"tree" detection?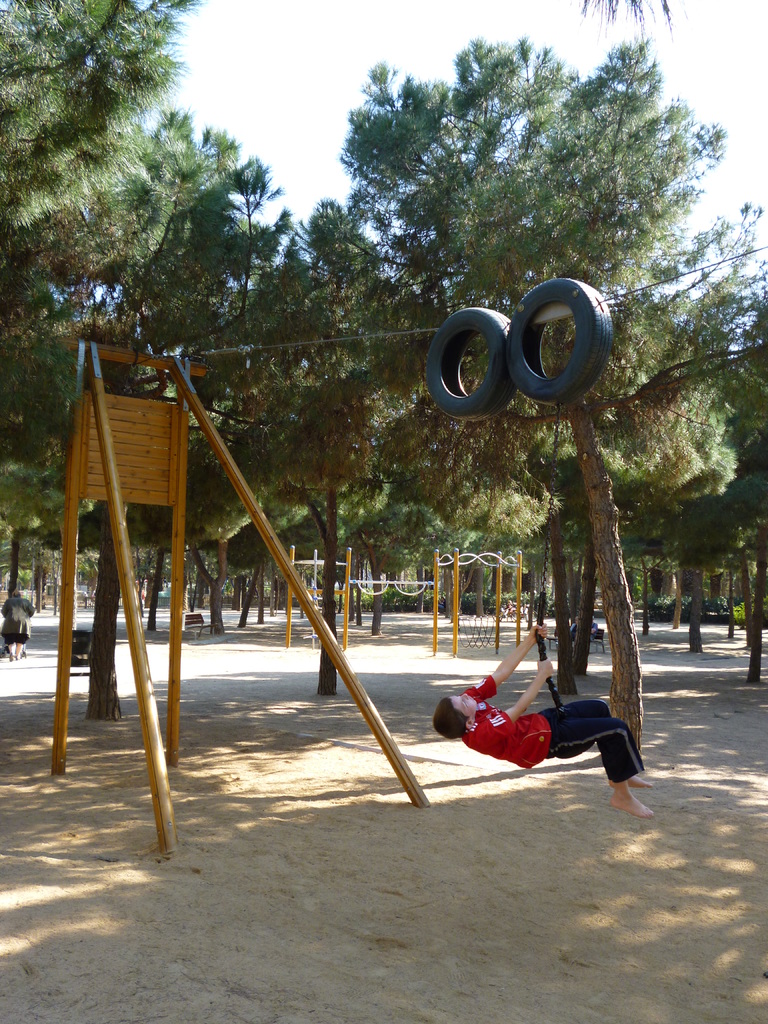
x1=285 y1=35 x2=767 y2=757
